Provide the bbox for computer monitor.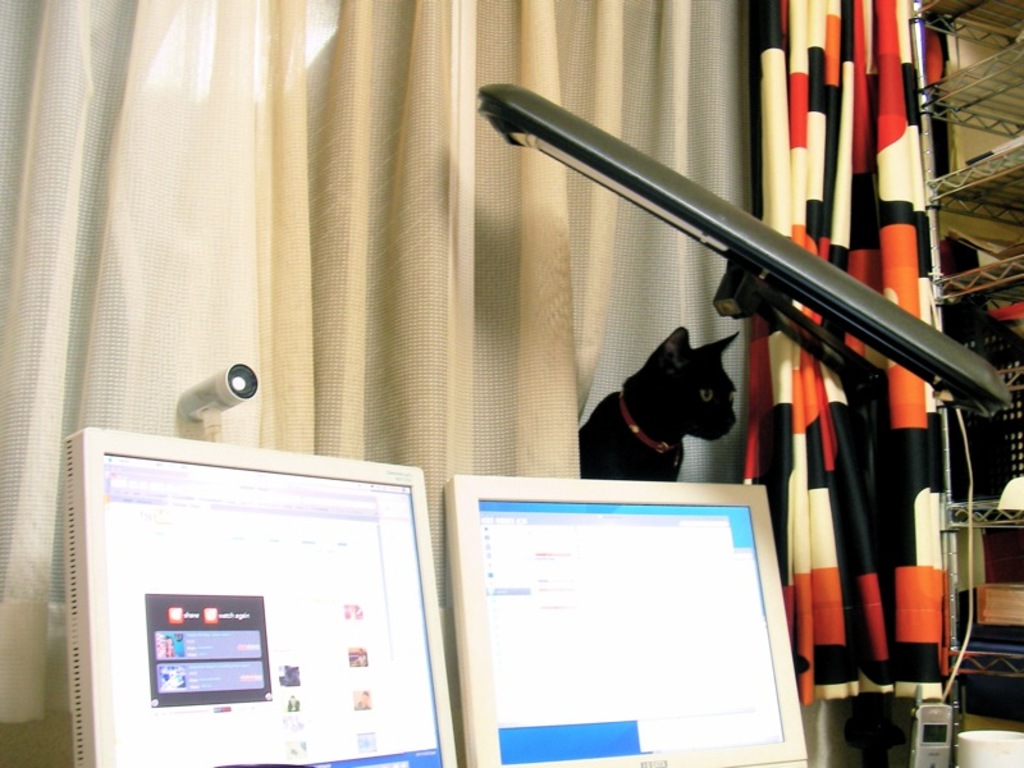
box=[442, 477, 813, 759].
